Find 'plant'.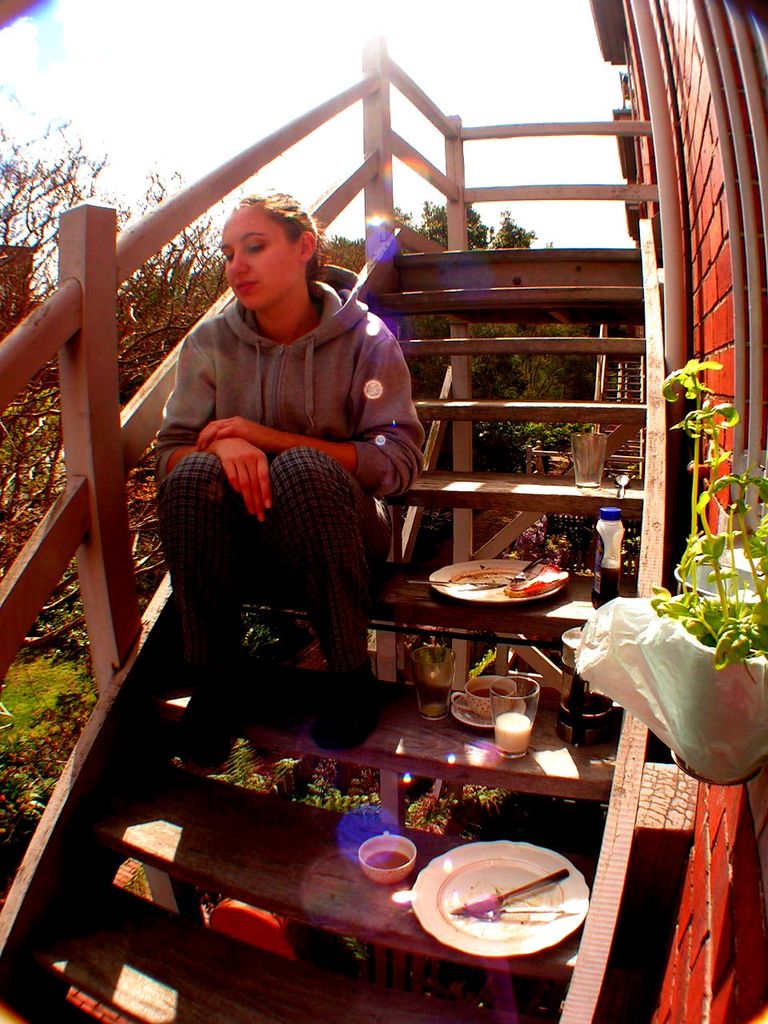
632:343:767:688.
